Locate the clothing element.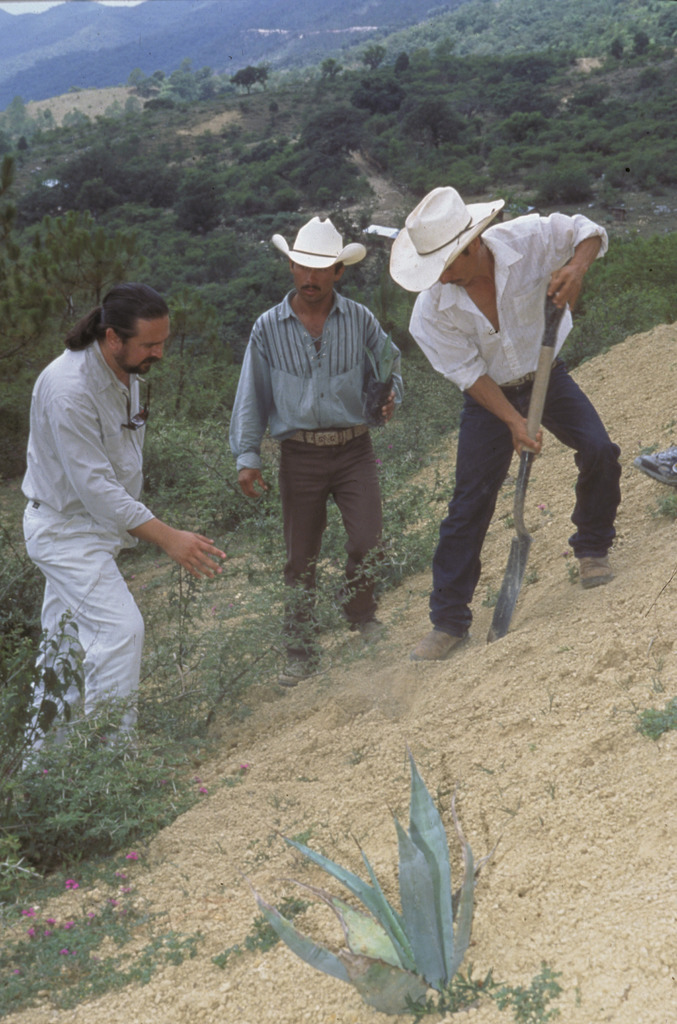
Element bbox: bbox(17, 303, 177, 718).
